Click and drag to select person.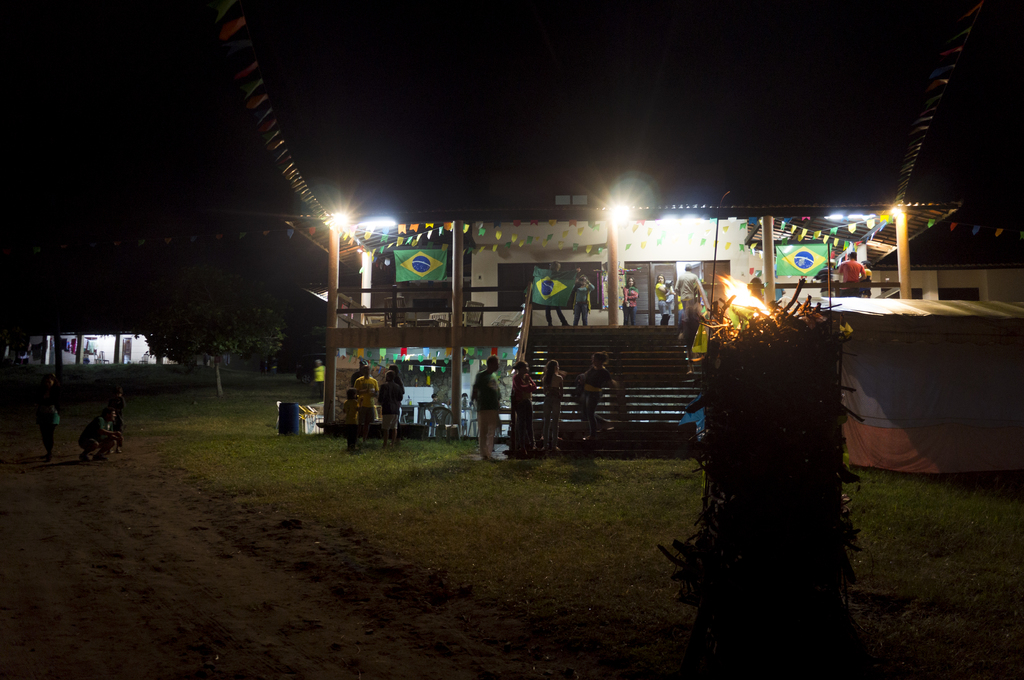
Selection: 538:259:568:324.
